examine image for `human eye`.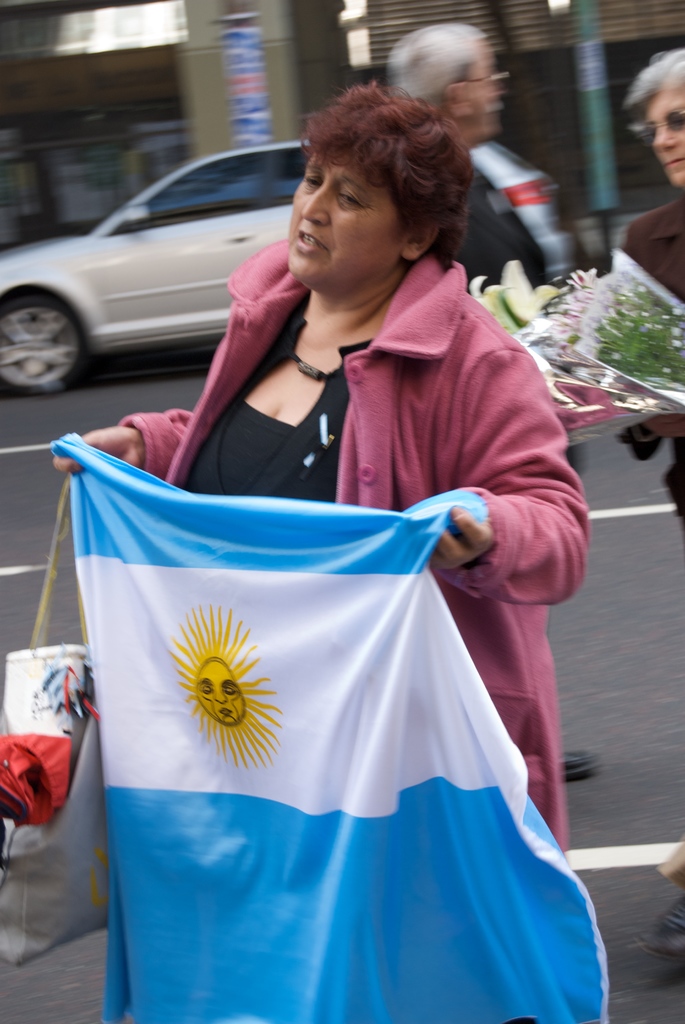
Examination result: x1=300 y1=175 x2=324 y2=189.
